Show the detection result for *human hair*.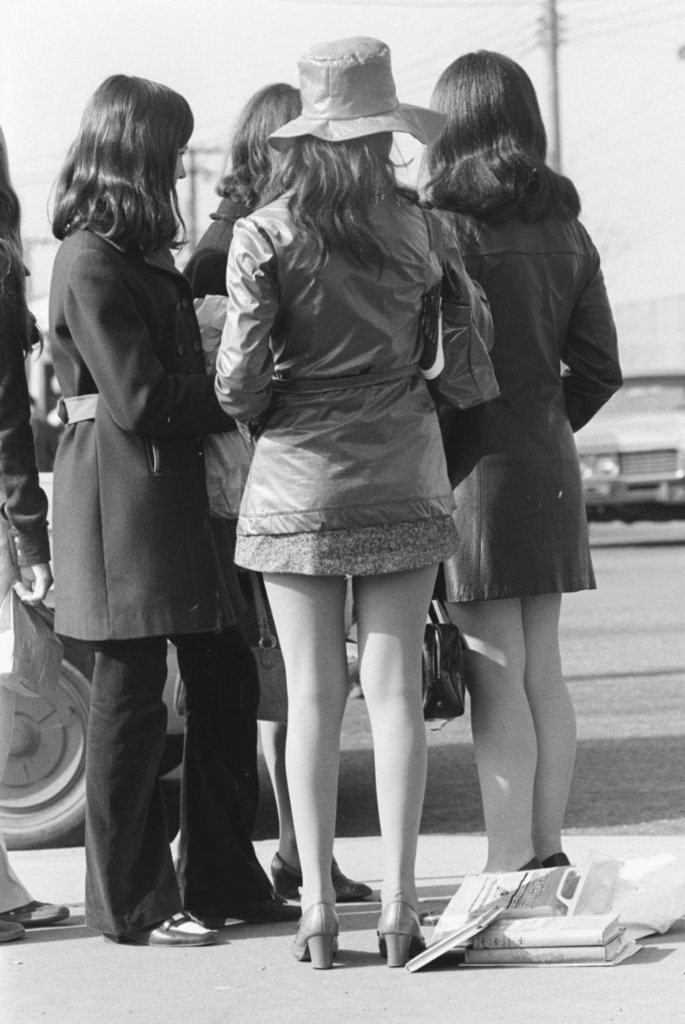
bbox=(425, 46, 585, 230).
